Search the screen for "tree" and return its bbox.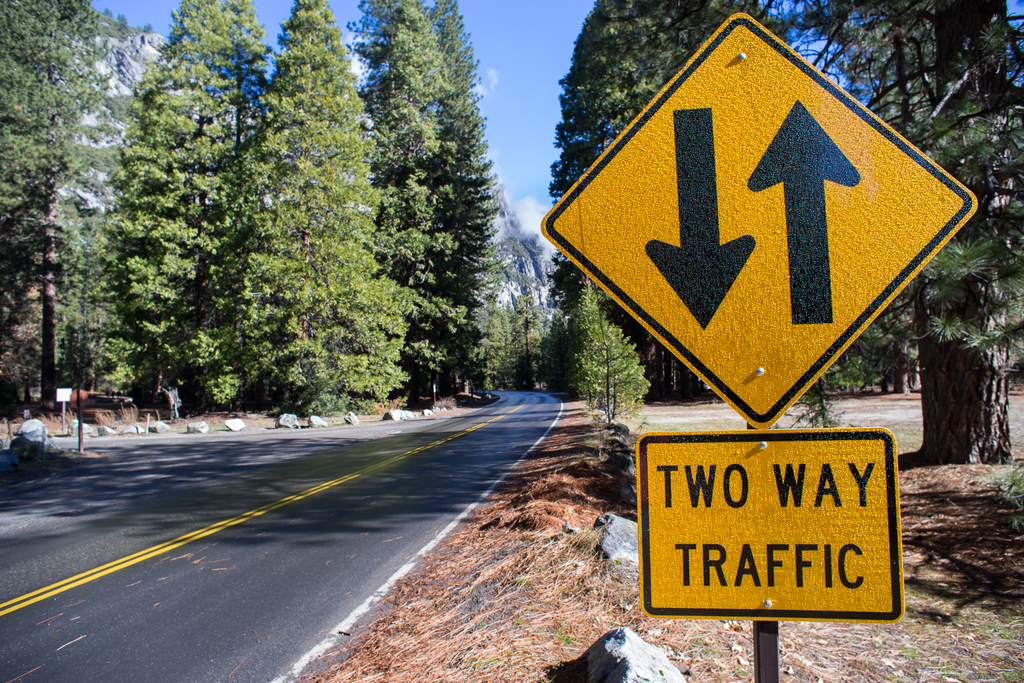
Found: 750 0 1023 464.
